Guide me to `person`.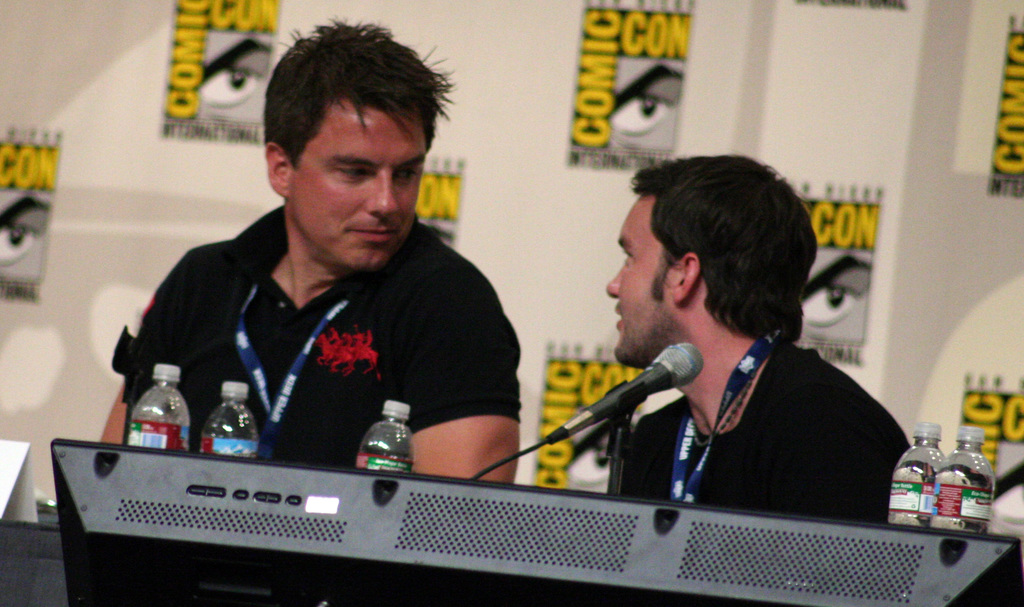
Guidance: region(95, 15, 524, 490).
